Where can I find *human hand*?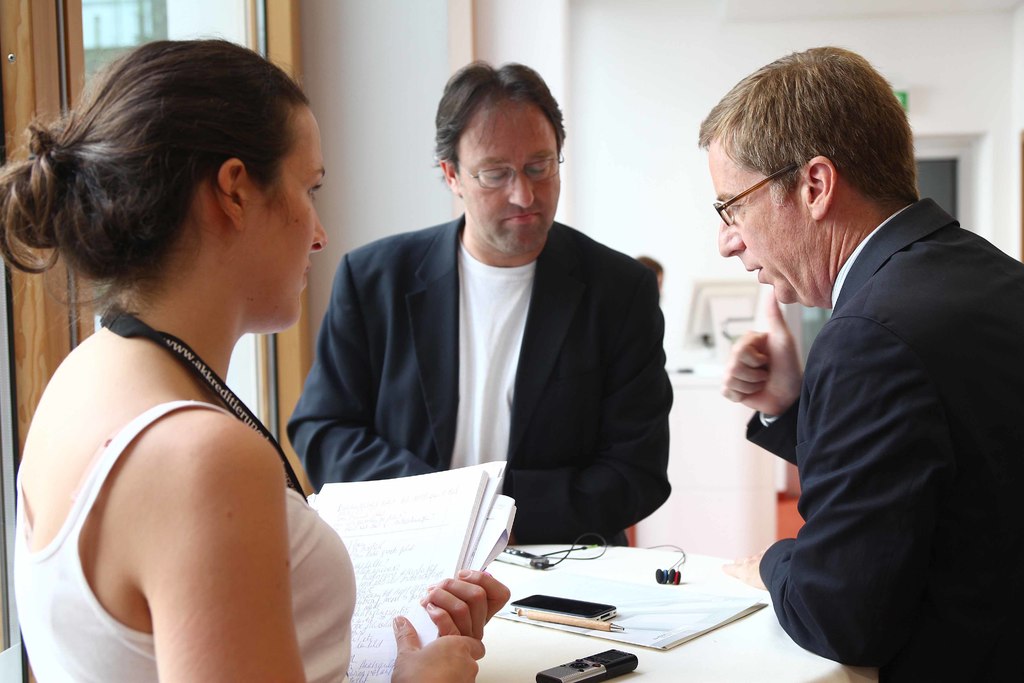
You can find it at BBox(423, 568, 512, 638).
